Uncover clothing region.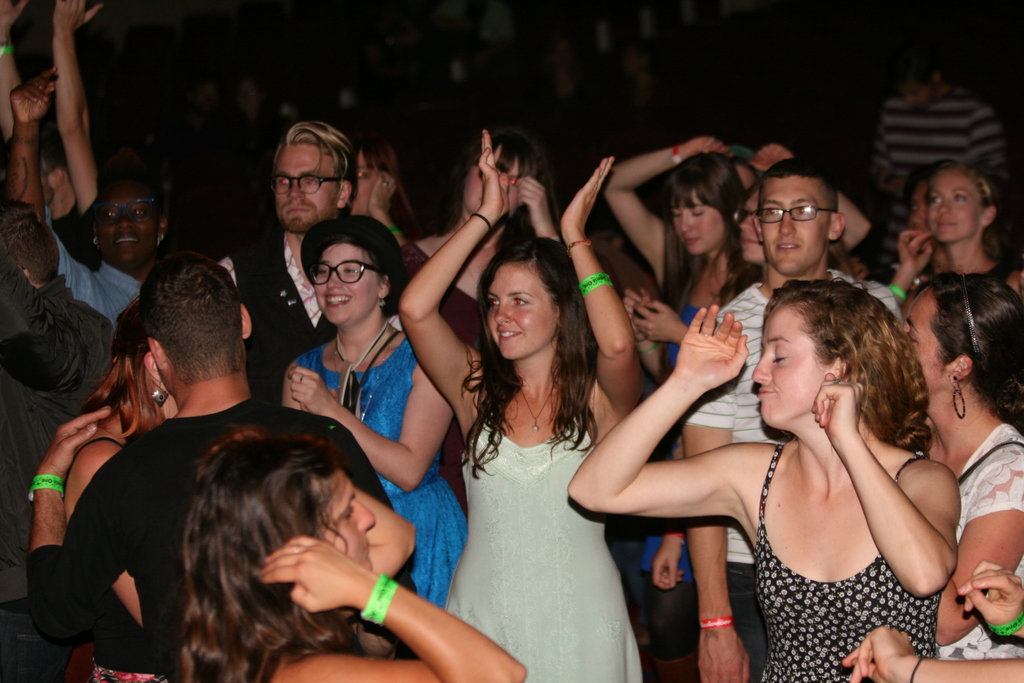
Uncovered: 446:416:641:682.
